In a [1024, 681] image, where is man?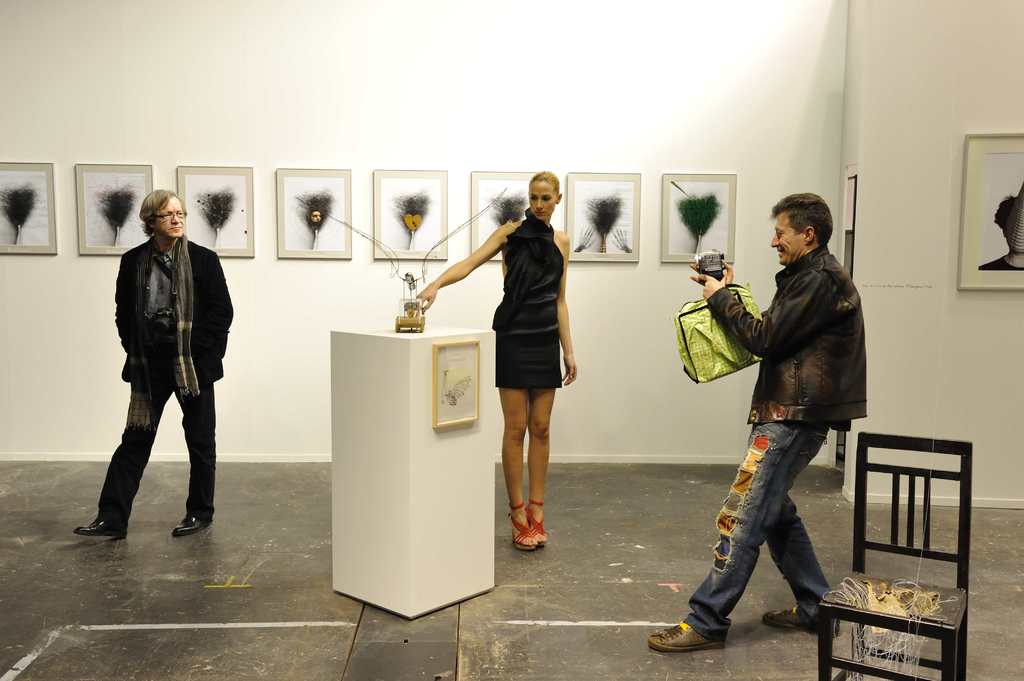
Rect(76, 188, 237, 534).
